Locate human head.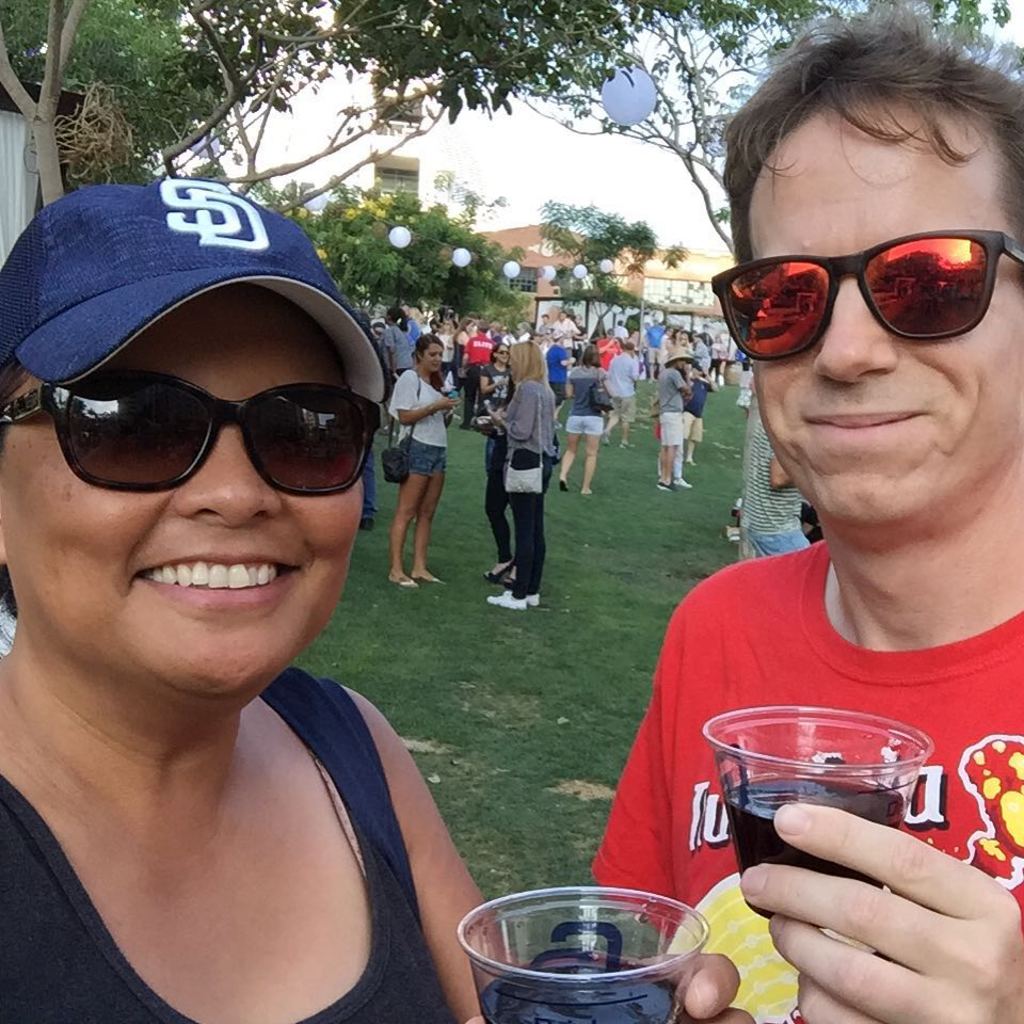
Bounding box: x1=0 y1=162 x2=419 y2=725.
